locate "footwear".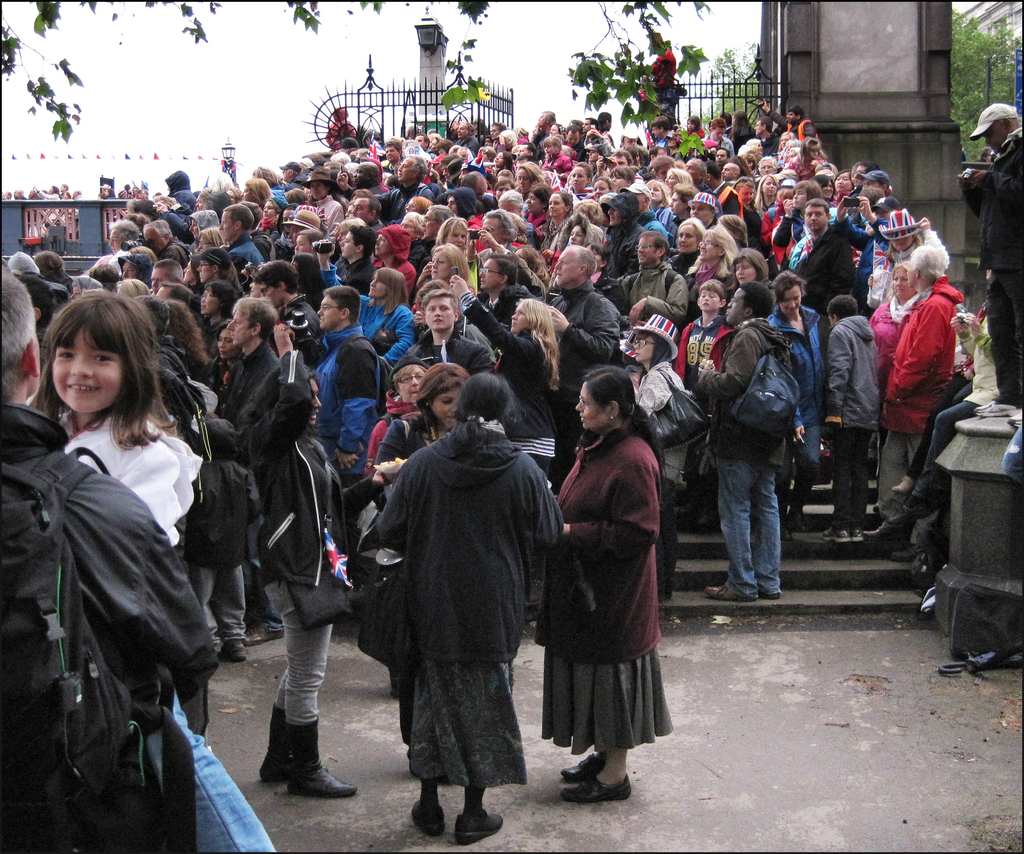
Bounding box: 457:814:508:848.
